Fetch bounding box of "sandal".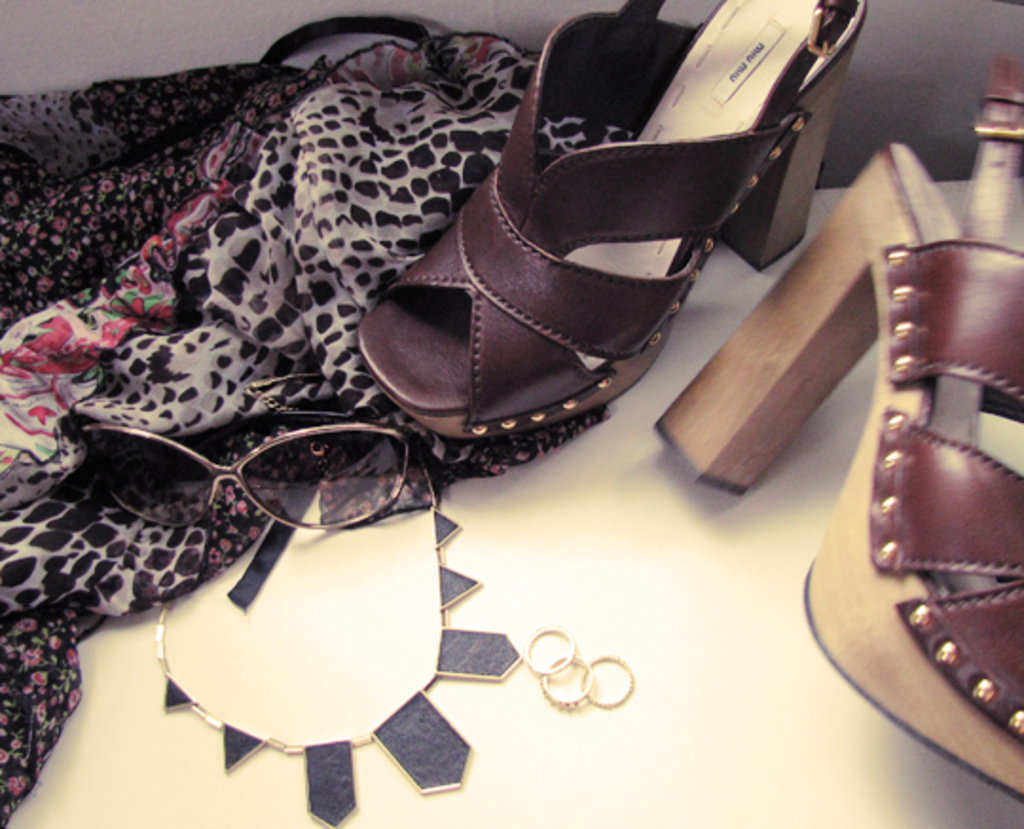
Bbox: left=358, top=0, right=869, bottom=440.
